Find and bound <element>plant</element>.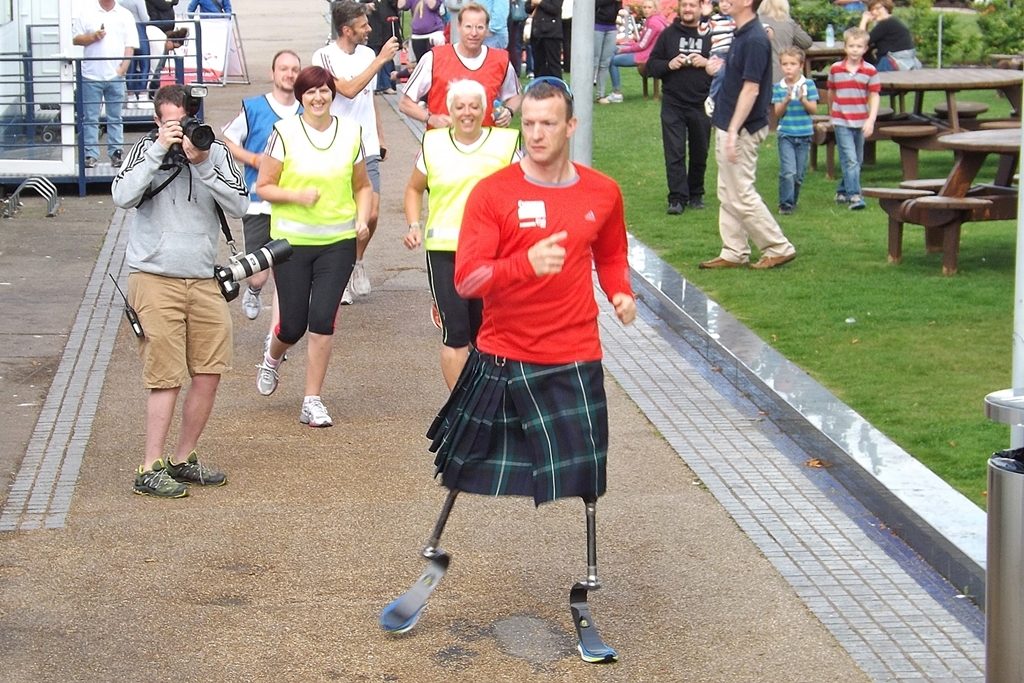
Bound: 781,0,861,38.
